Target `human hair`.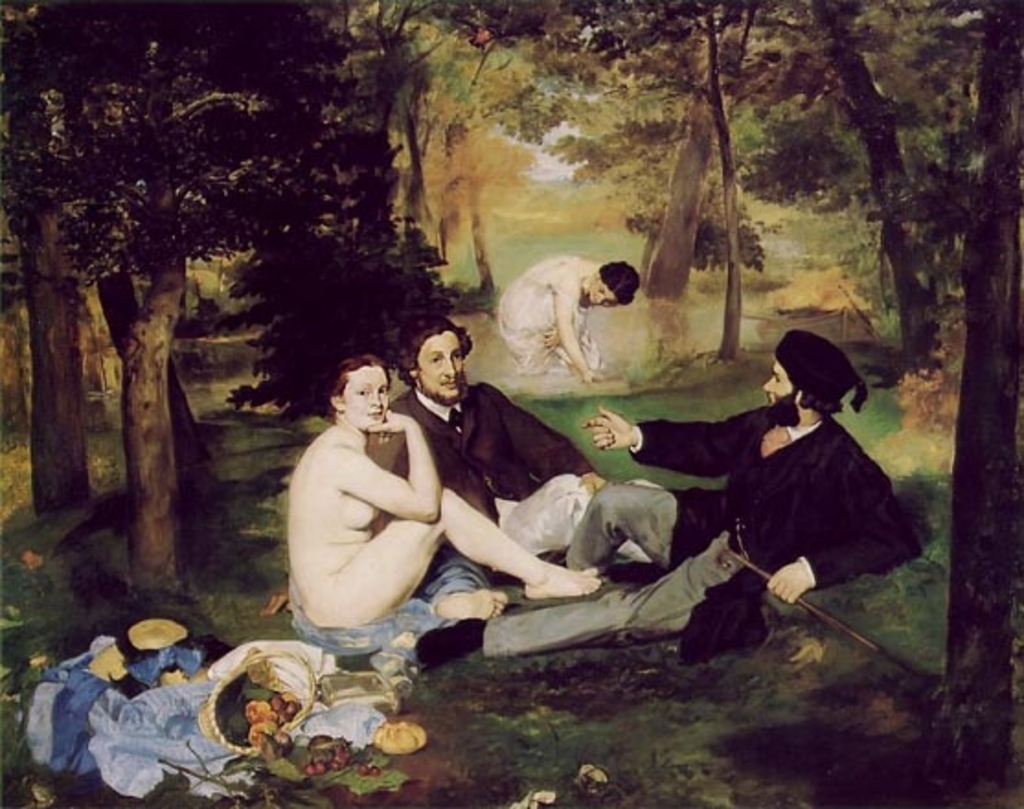
Target region: pyautogui.locateOnScreen(399, 316, 474, 388).
